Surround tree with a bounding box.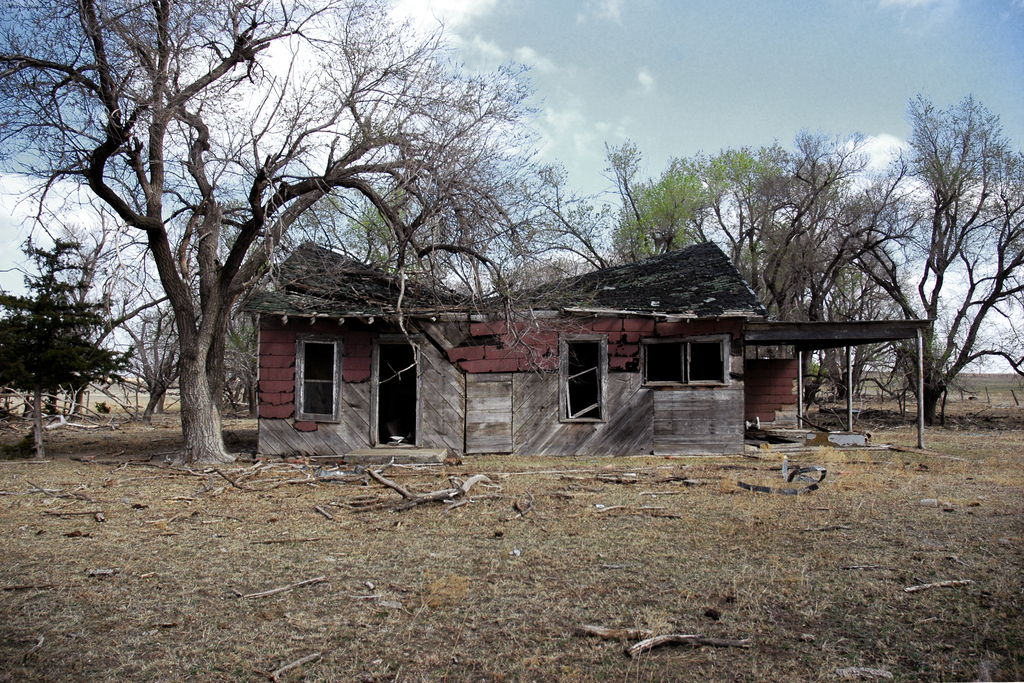
824, 81, 1014, 438.
